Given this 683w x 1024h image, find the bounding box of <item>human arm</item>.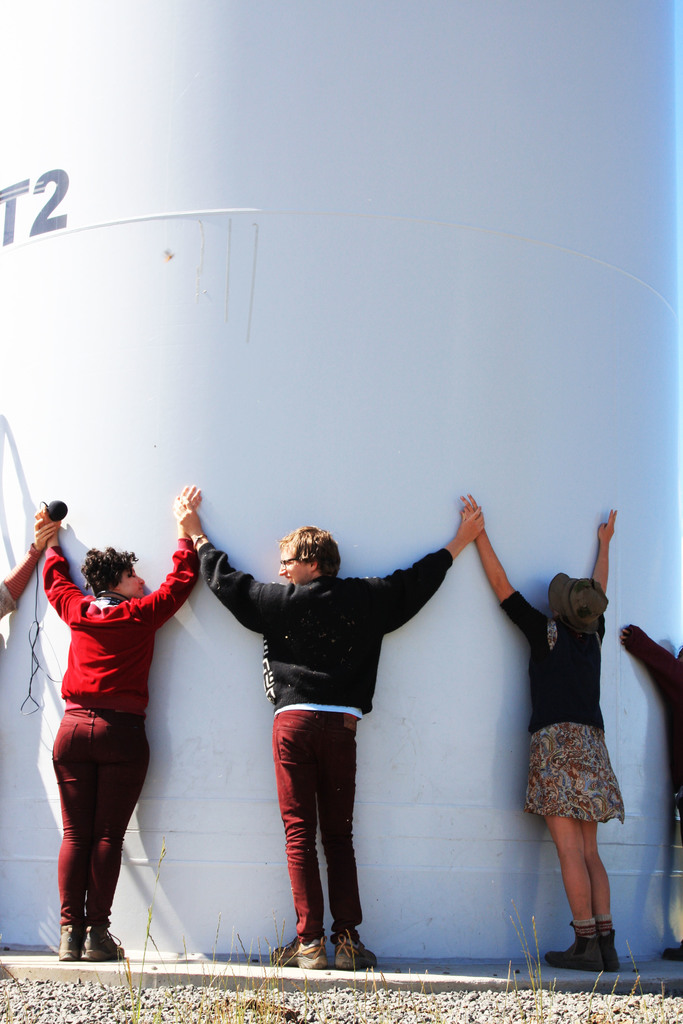
[456, 497, 524, 614].
